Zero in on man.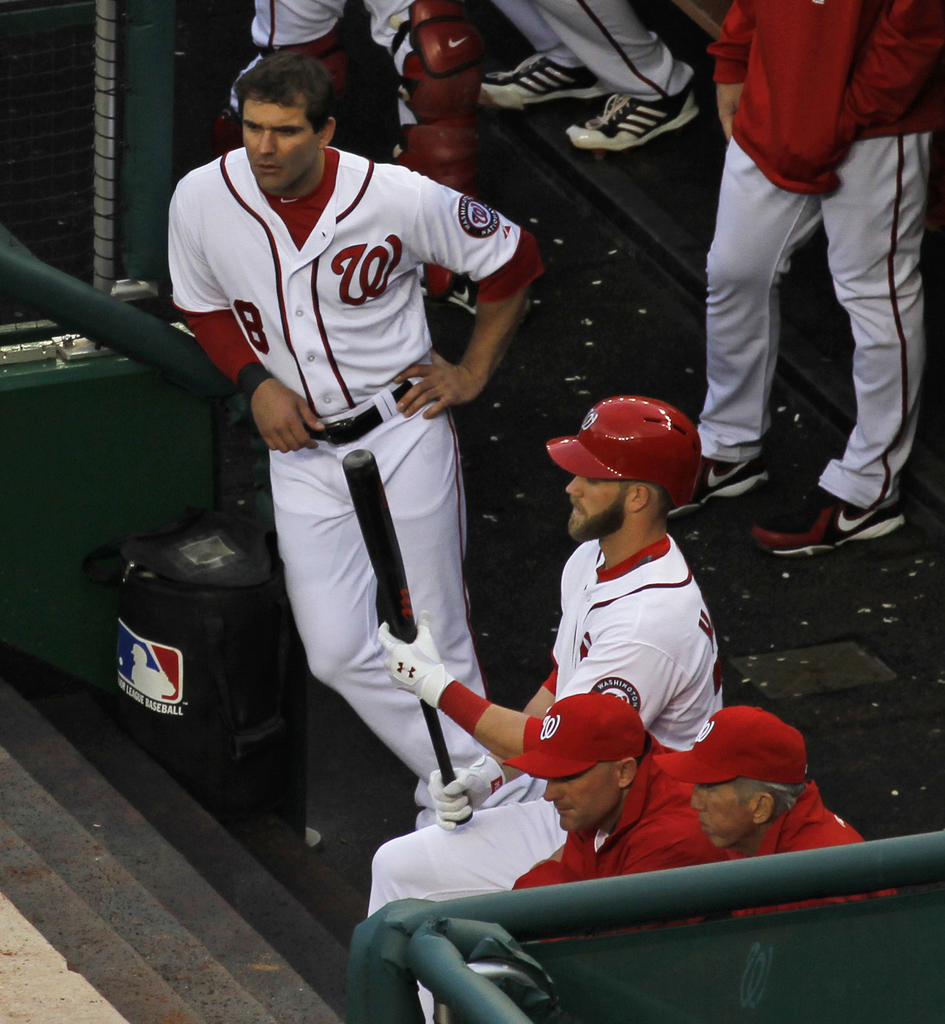
Zeroed in: box=[215, 0, 482, 347].
